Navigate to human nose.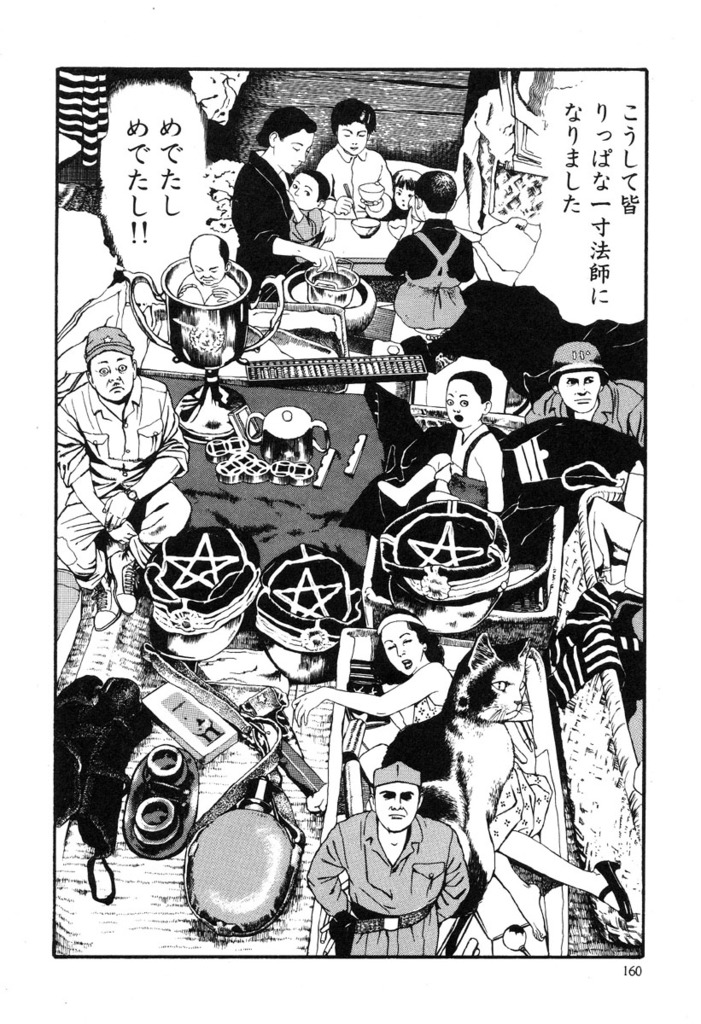
Navigation target: (202, 270, 212, 279).
